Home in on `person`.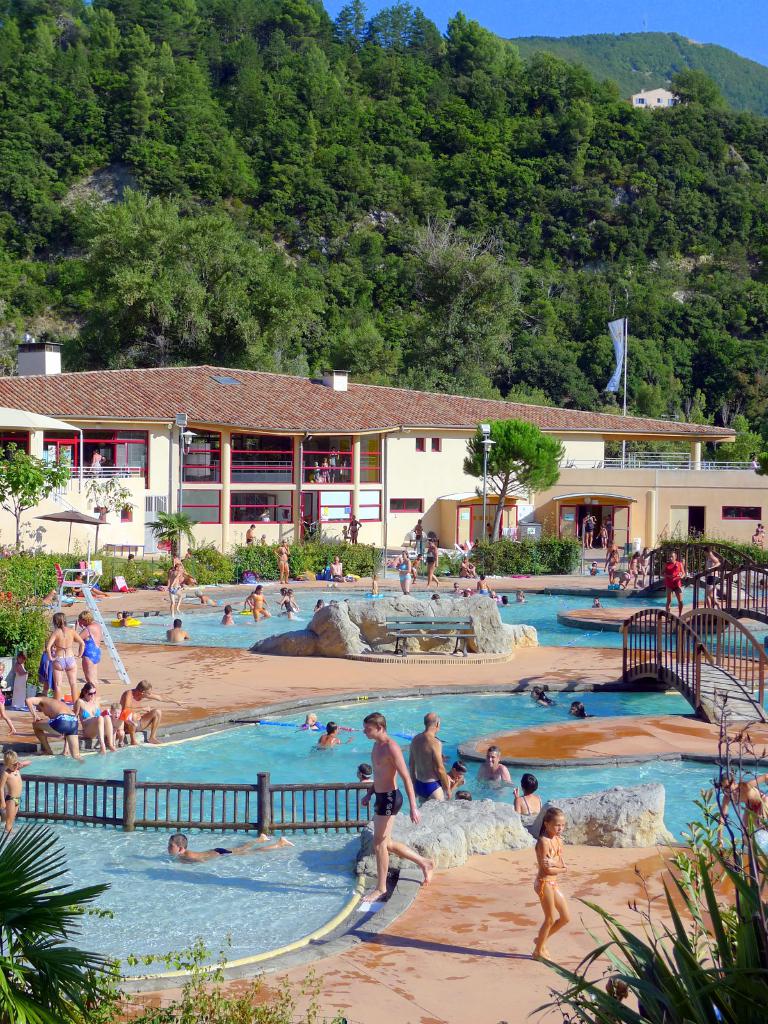
Homed in at 64 683 115 753.
